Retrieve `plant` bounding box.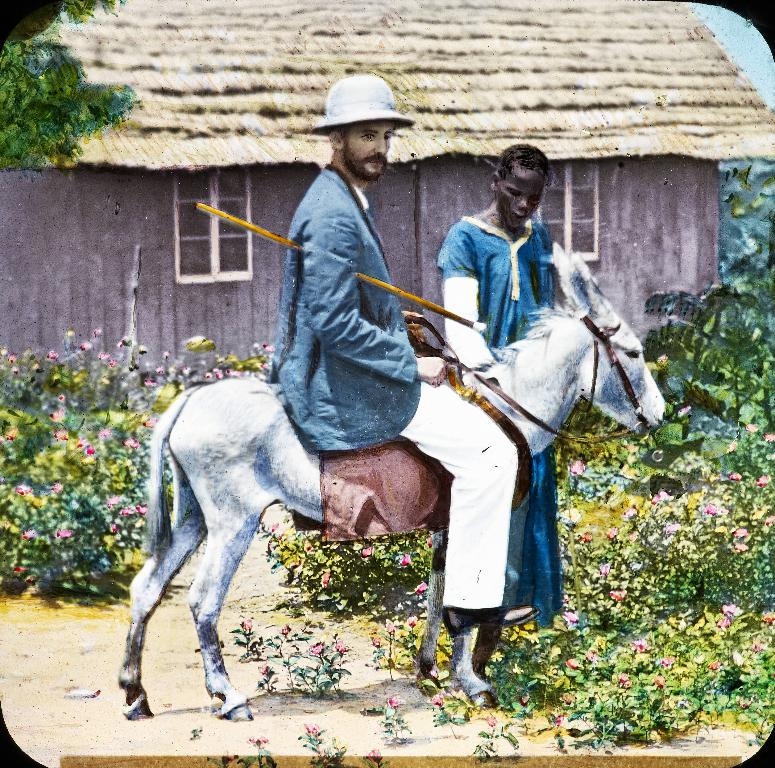
Bounding box: 272, 625, 301, 656.
